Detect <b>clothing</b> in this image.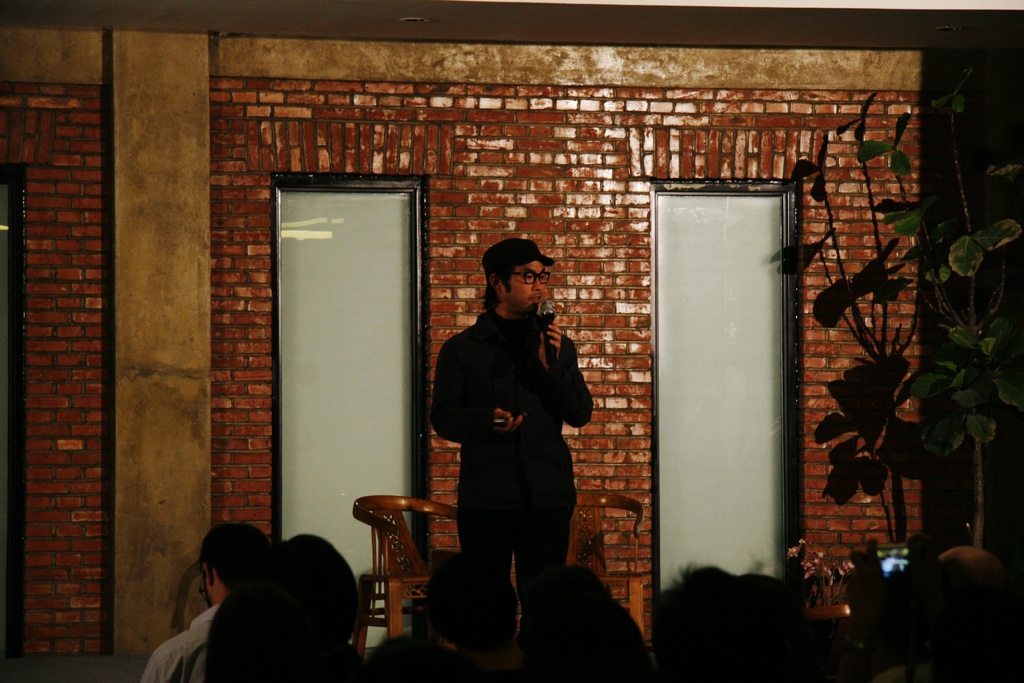
Detection: box=[135, 598, 224, 682].
